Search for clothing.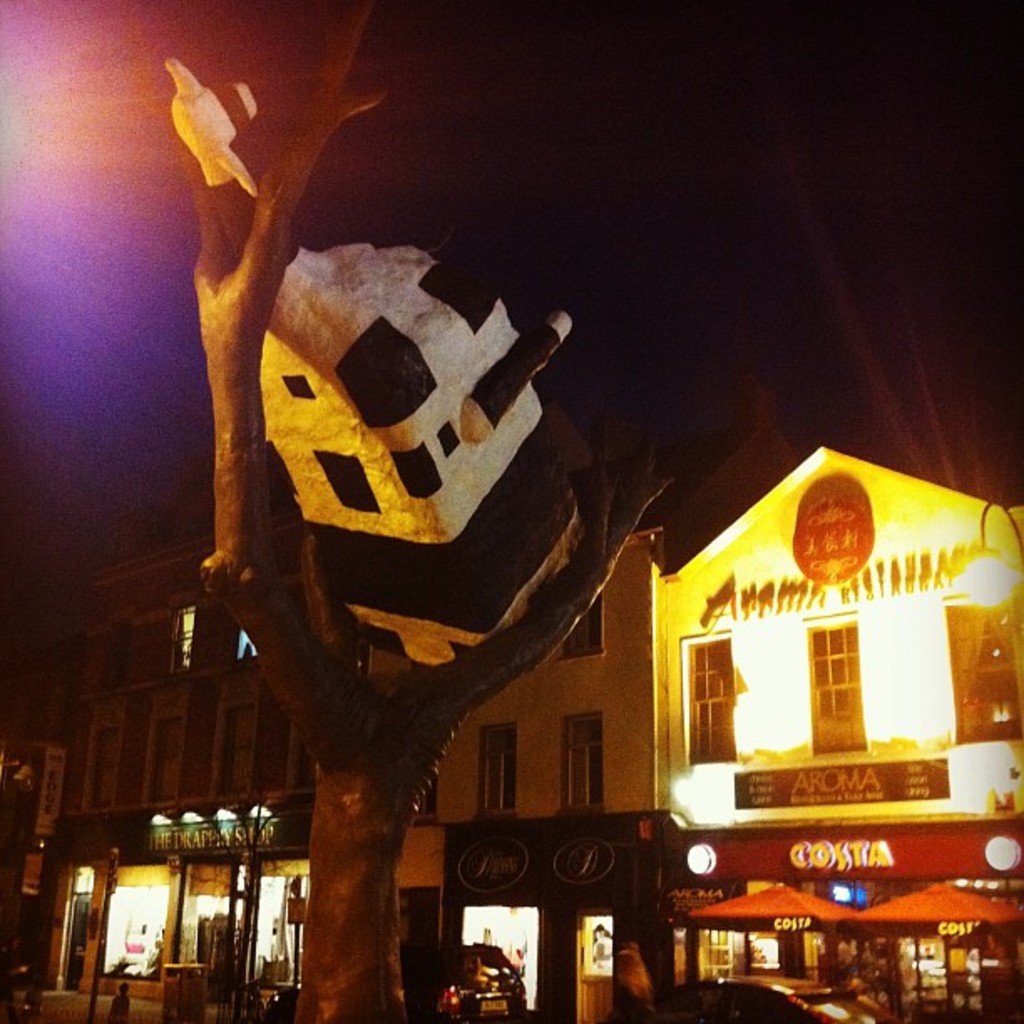
Found at bbox=(616, 979, 651, 1022).
